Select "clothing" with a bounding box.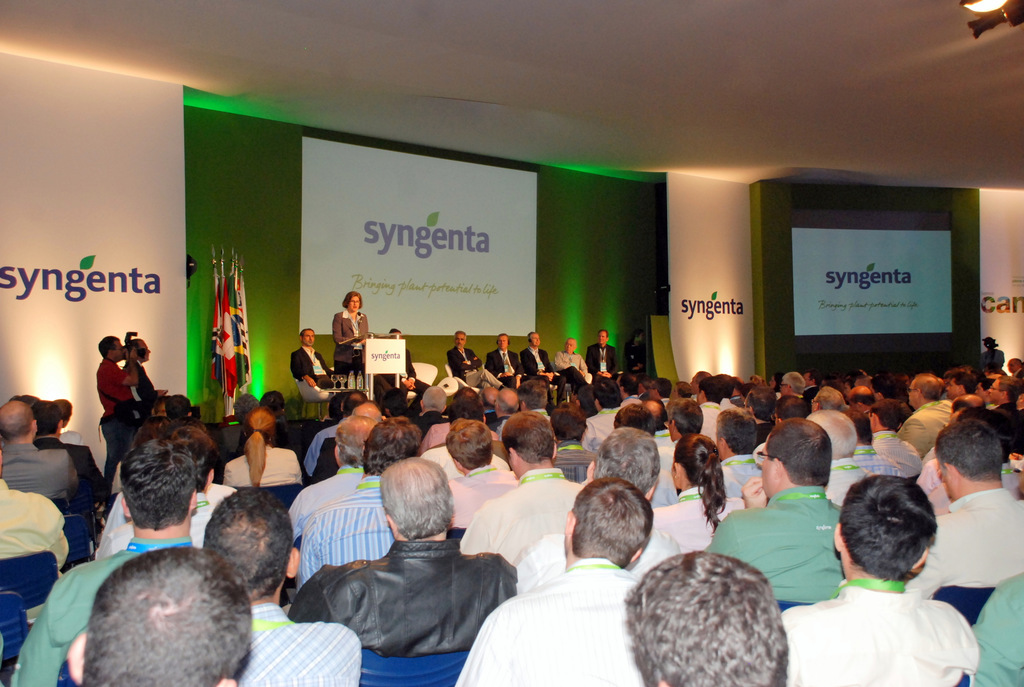
[92, 478, 237, 562].
